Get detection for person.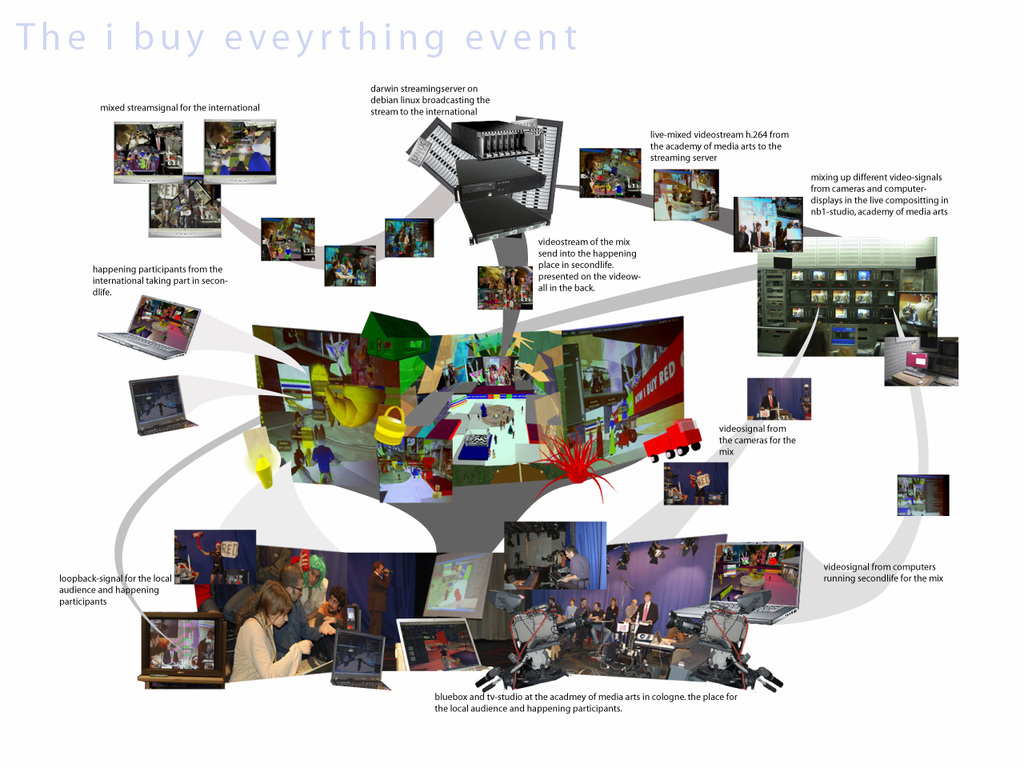
Detection: select_region(305, 552, 329, 618).
